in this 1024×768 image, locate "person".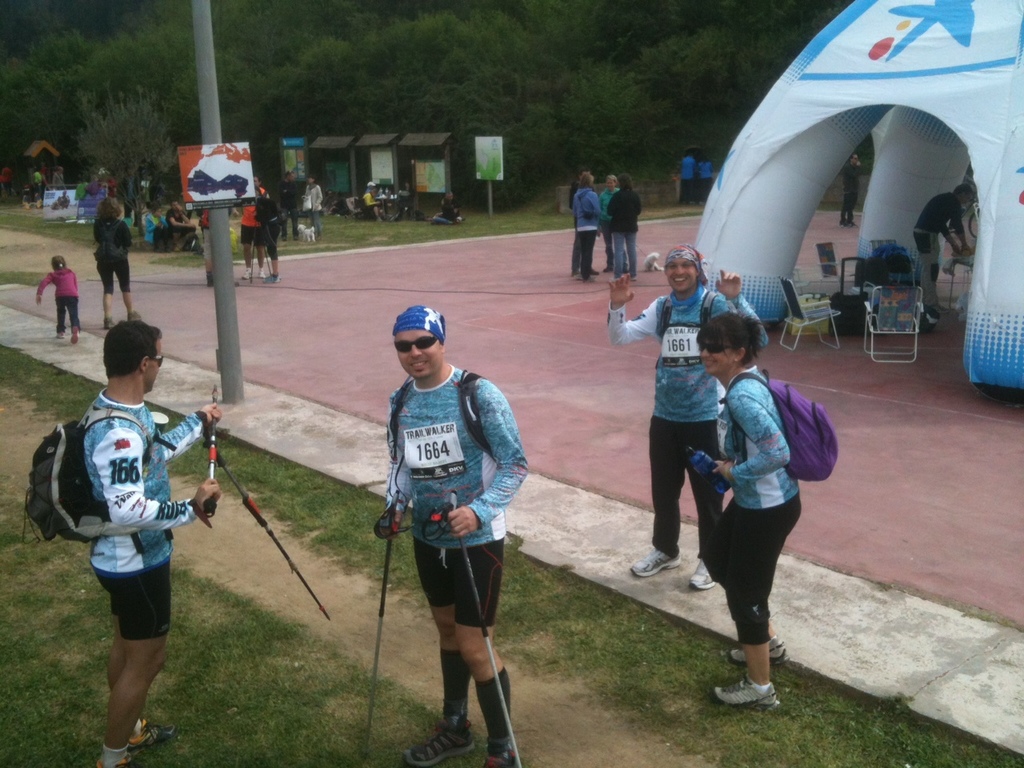
Bounding box: bbox=[86, 177, 103, 195].
